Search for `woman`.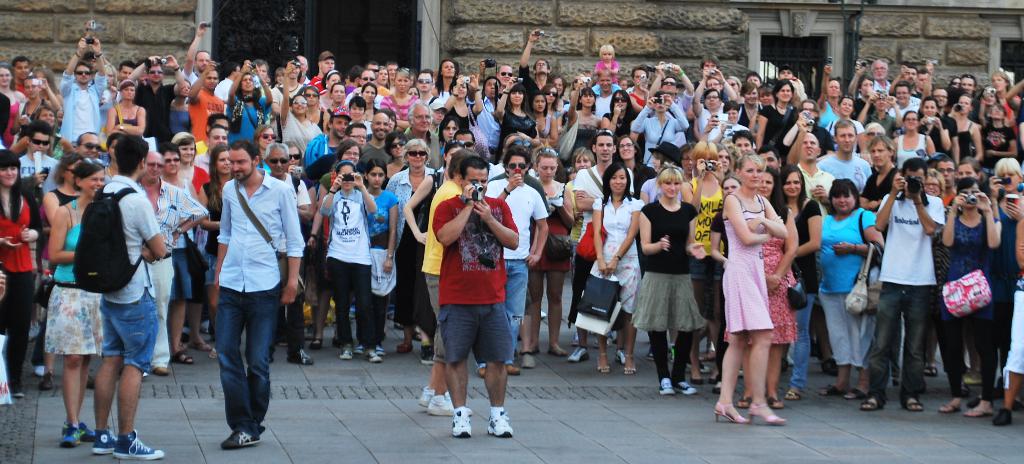
Found at l=536, t=79, r=566, b=145.
